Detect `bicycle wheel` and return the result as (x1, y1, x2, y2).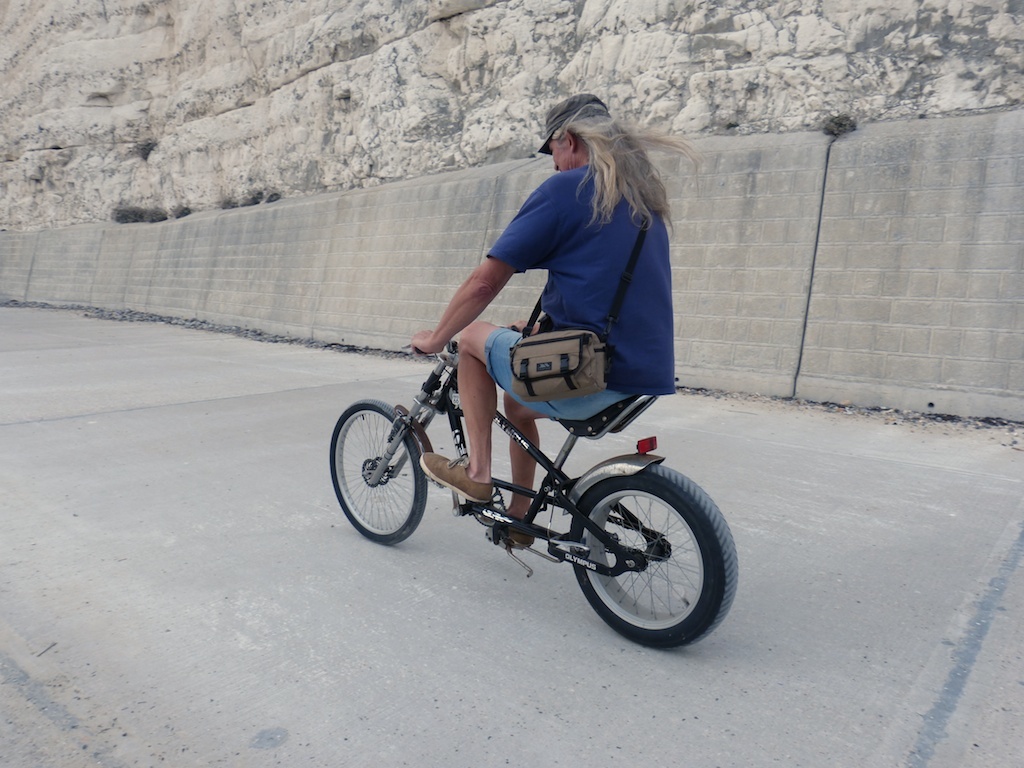
(329, 399, 426, 552).
